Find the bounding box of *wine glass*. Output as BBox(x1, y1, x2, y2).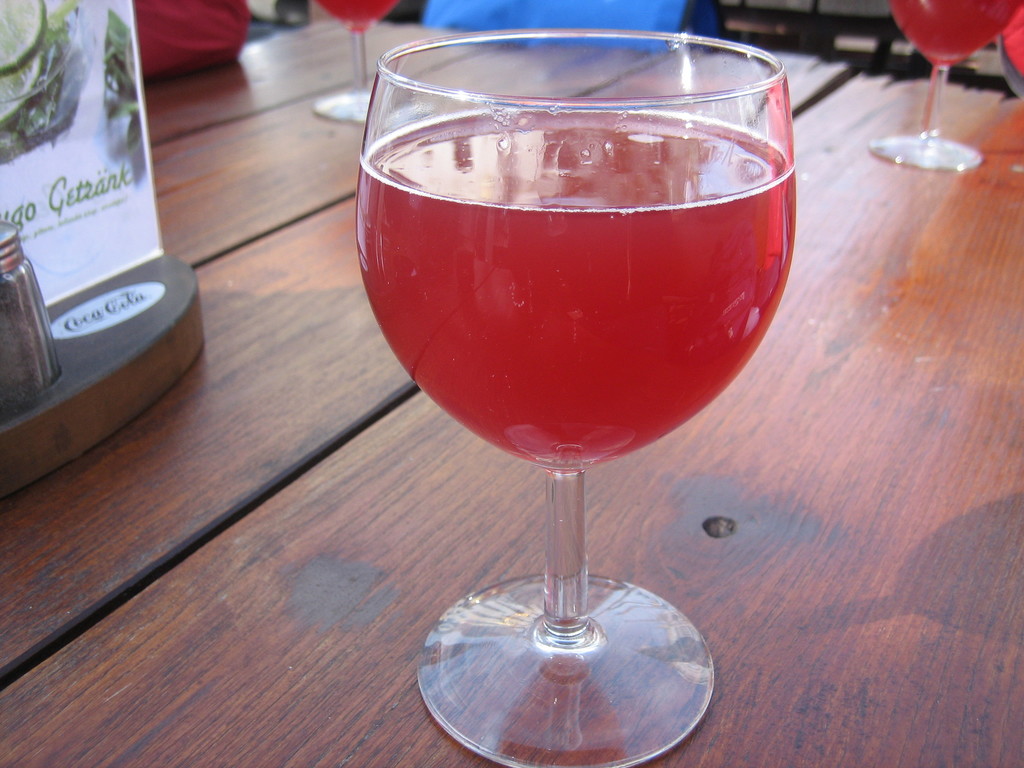
BBox(351, 28, 804, 767).
